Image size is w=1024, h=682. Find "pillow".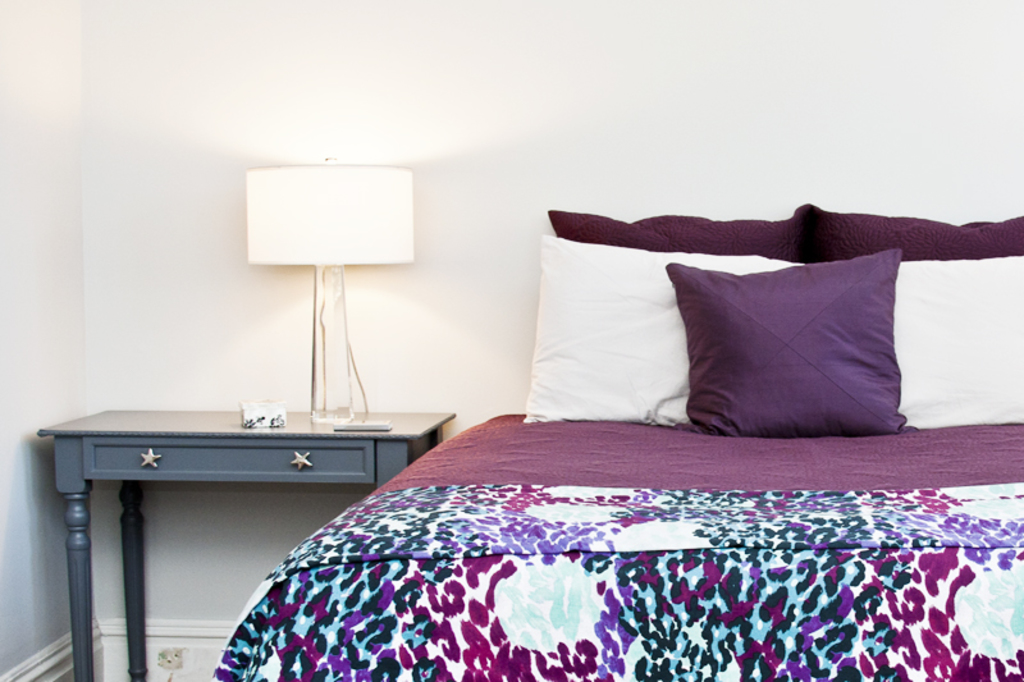
locate(529, 238, 785, 429).
